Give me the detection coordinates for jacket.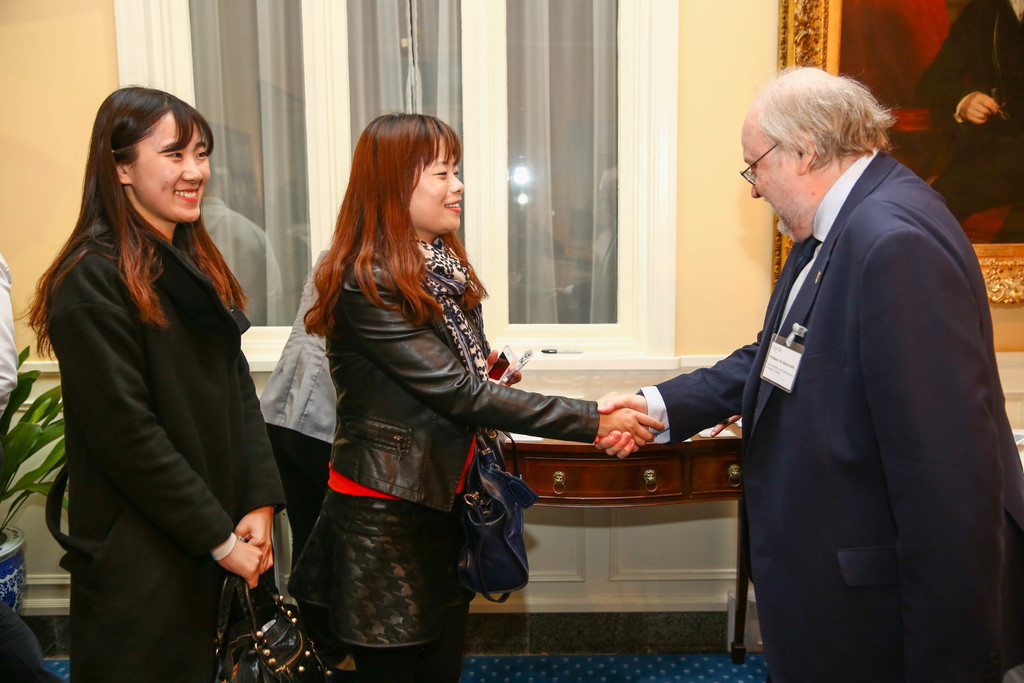
[39,217,289,682].
